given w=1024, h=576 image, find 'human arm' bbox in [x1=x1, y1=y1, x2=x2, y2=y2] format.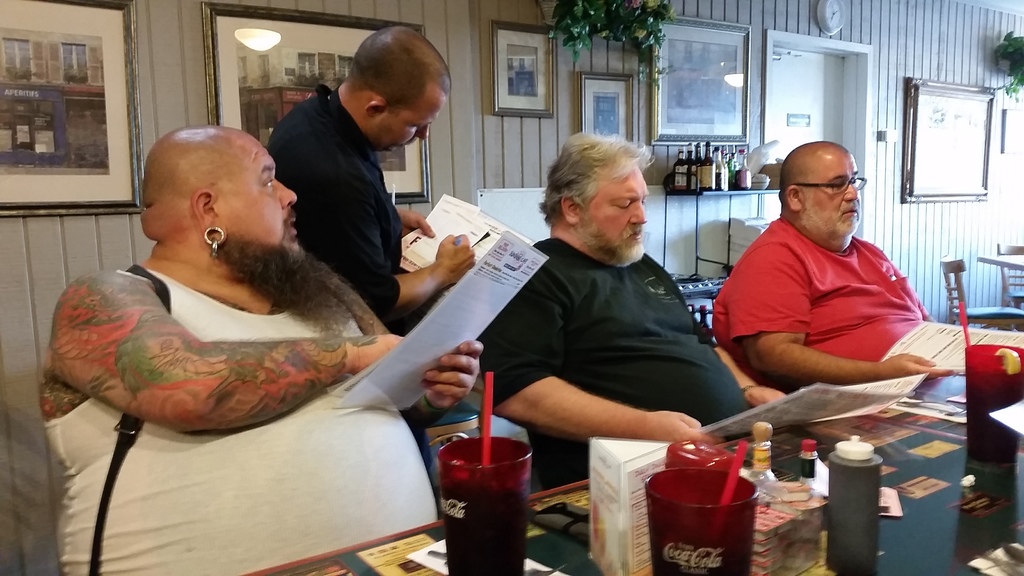
[x1=383, y1=202, x2=442, y2=249].
